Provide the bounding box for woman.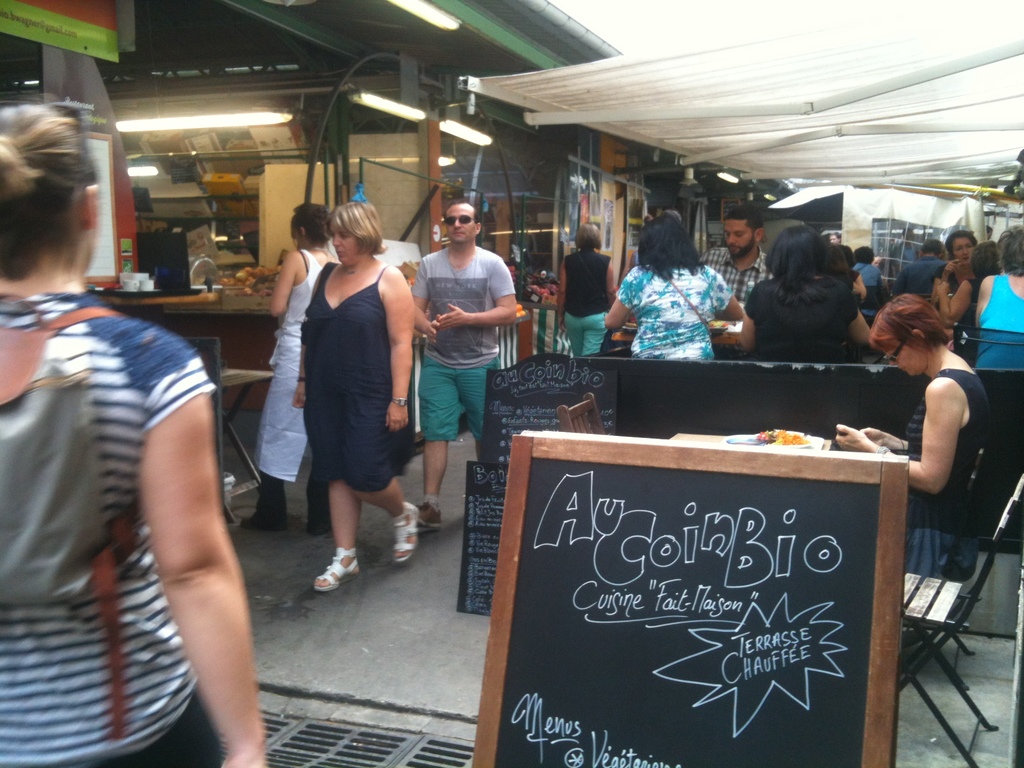
{"left": 935, "top": 236, "right": 1006, "bottom": 355}.
